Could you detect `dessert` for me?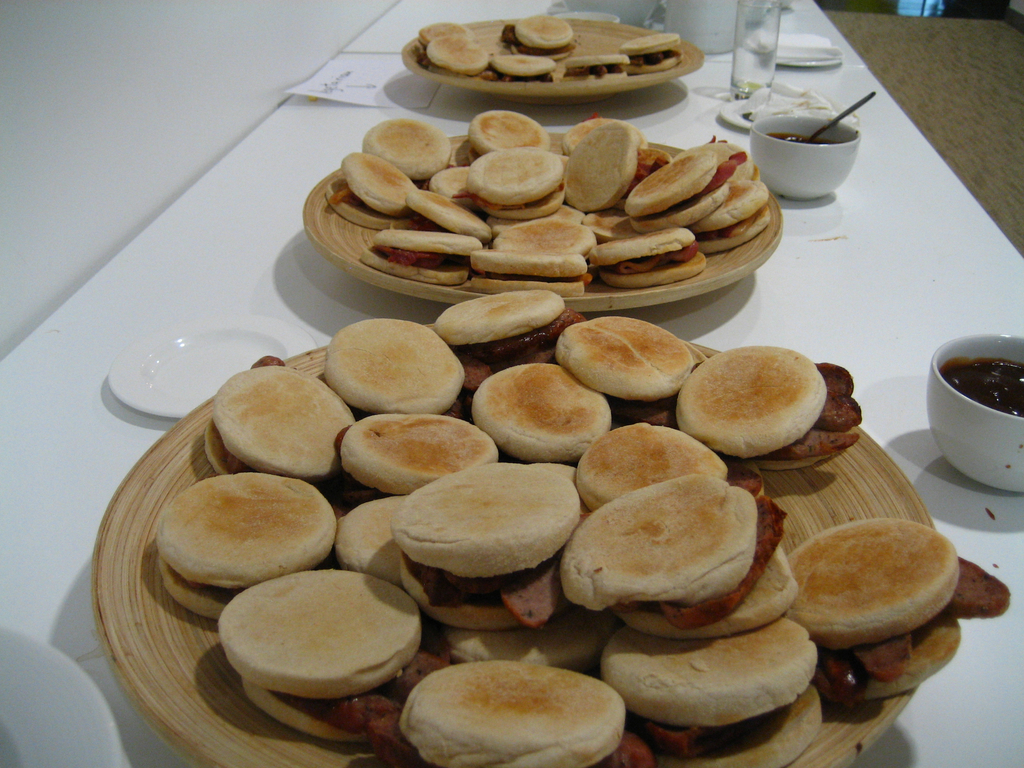
Detection result: Rect(222, 564, 422, 744).
